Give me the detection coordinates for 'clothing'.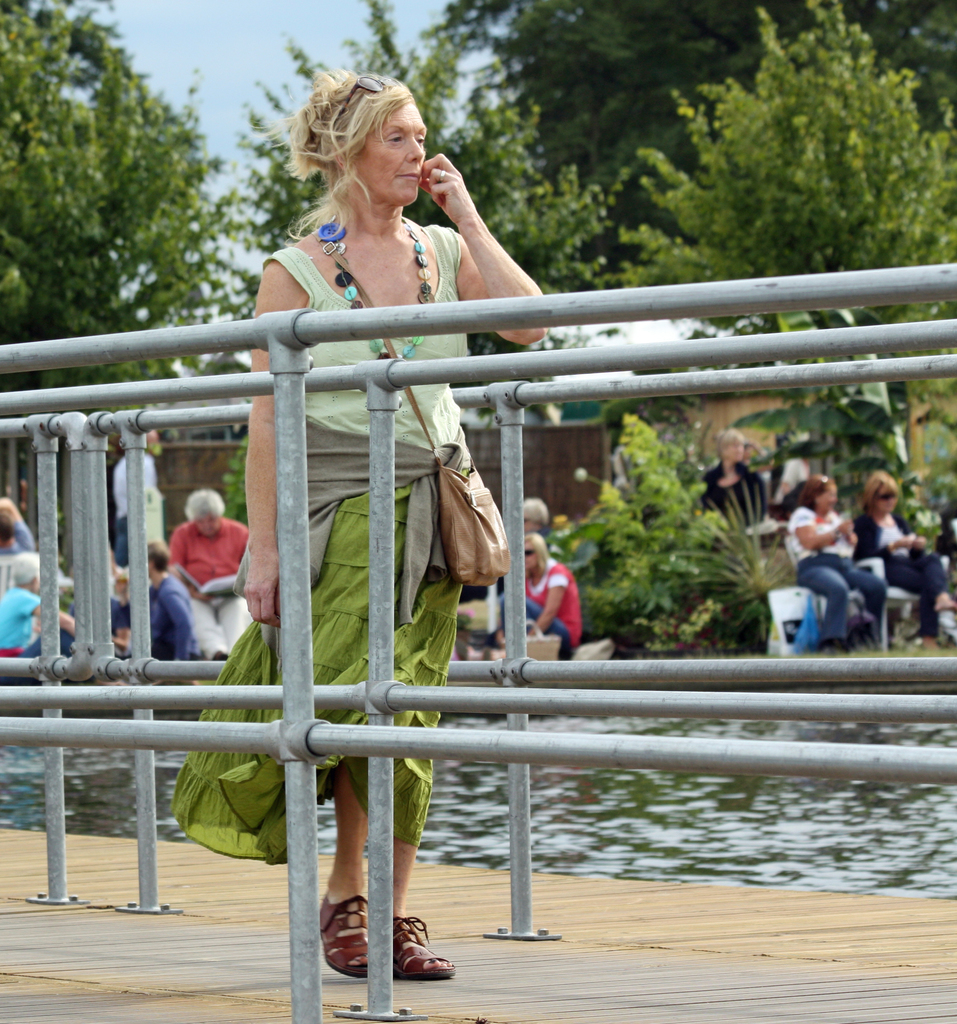
[left=853, top=507, right=956, bottom=634].
